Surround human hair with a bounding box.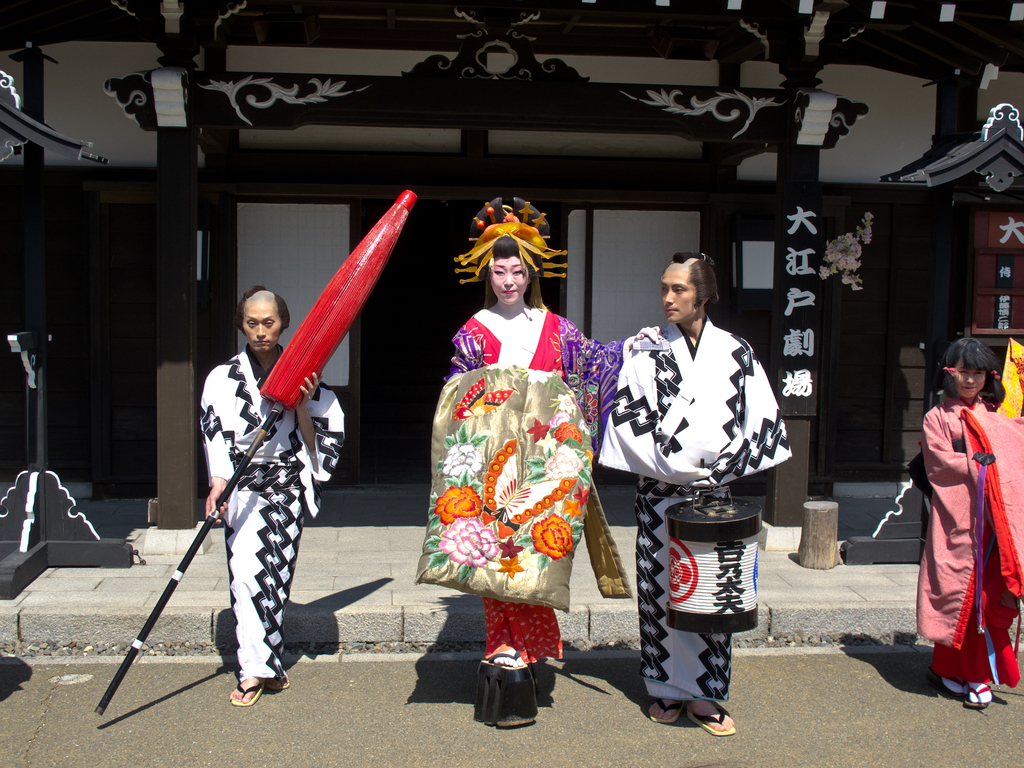
l=676, t=250, r=721, b=307.
